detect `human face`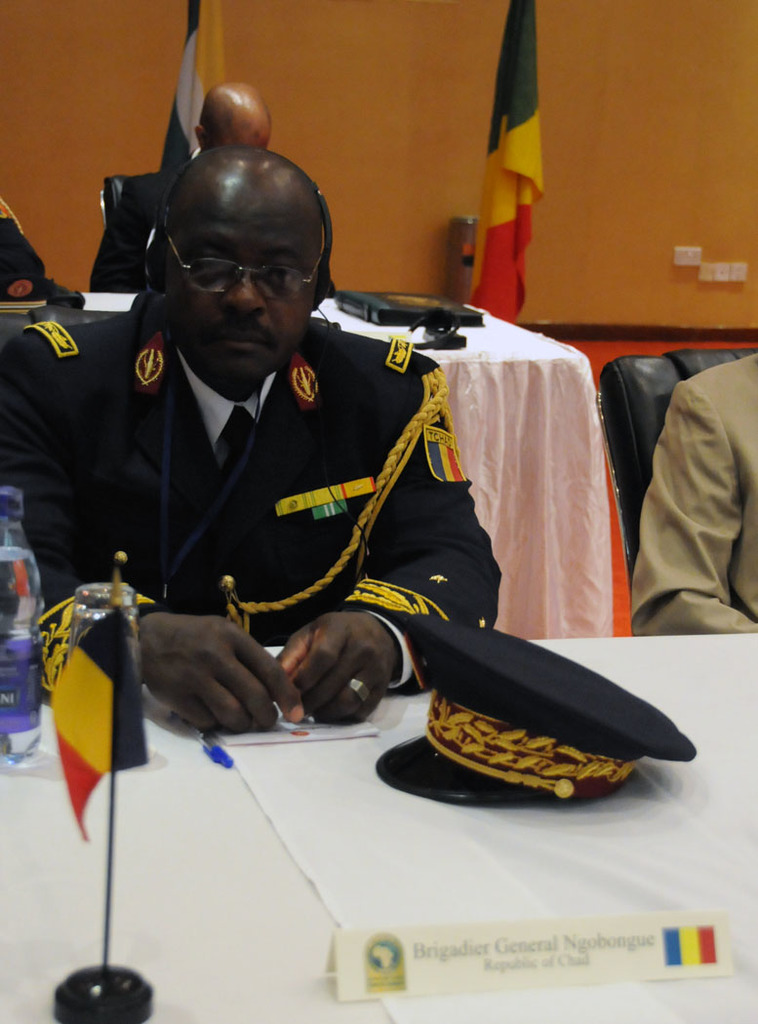
(163, 189, 319, 382)
